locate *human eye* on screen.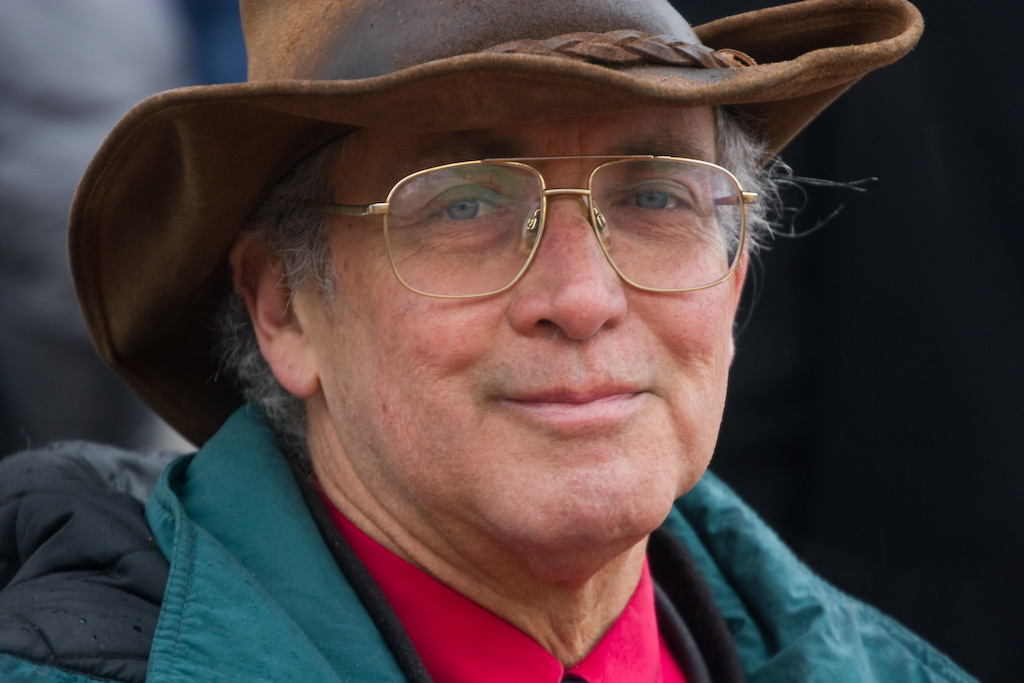
On screen at [x1=607, y1=171, x2=702, y2=216].
